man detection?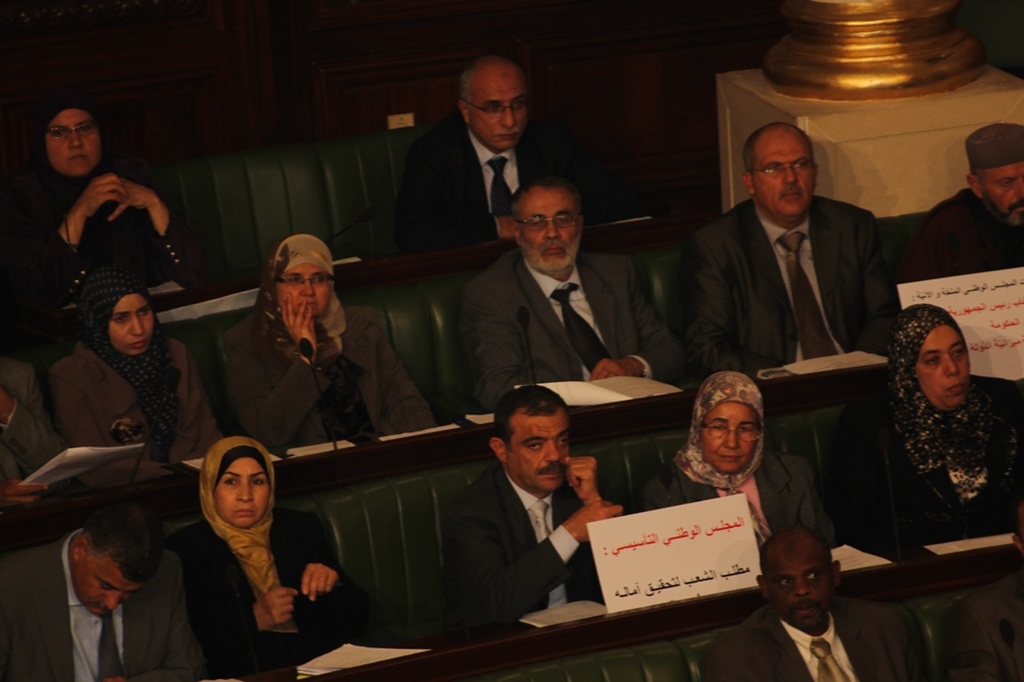
x1=422 y1=385 x2=637 y2=638
